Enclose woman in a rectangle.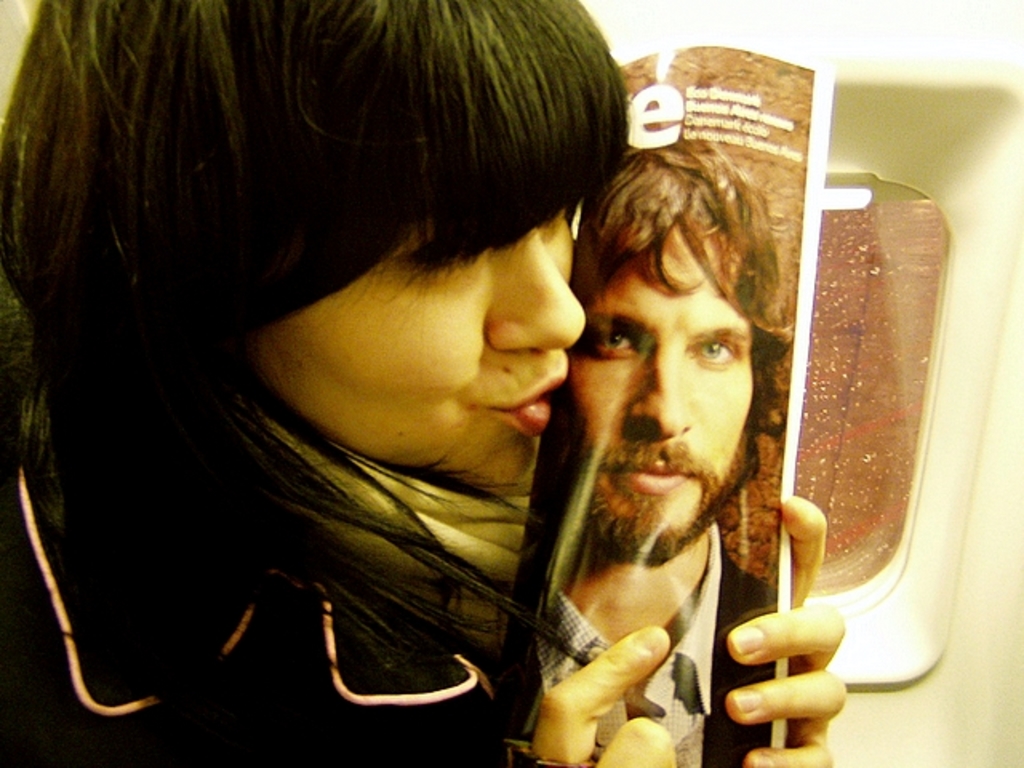
bbox=(34, 21, 843, 746).
